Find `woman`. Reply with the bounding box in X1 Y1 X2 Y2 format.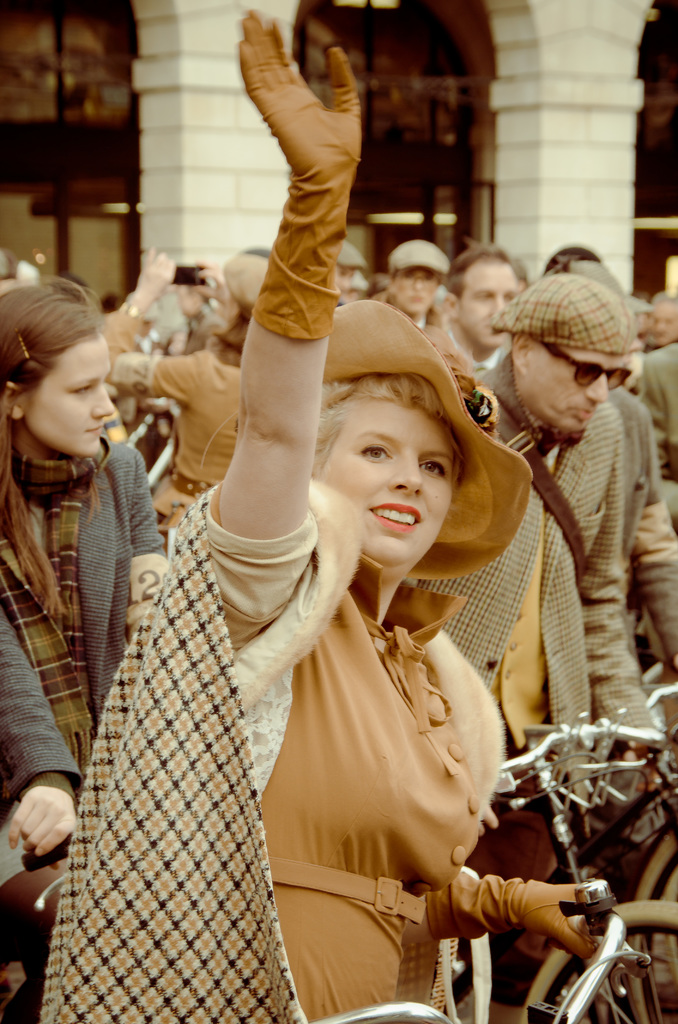
0 277 174 1023.
